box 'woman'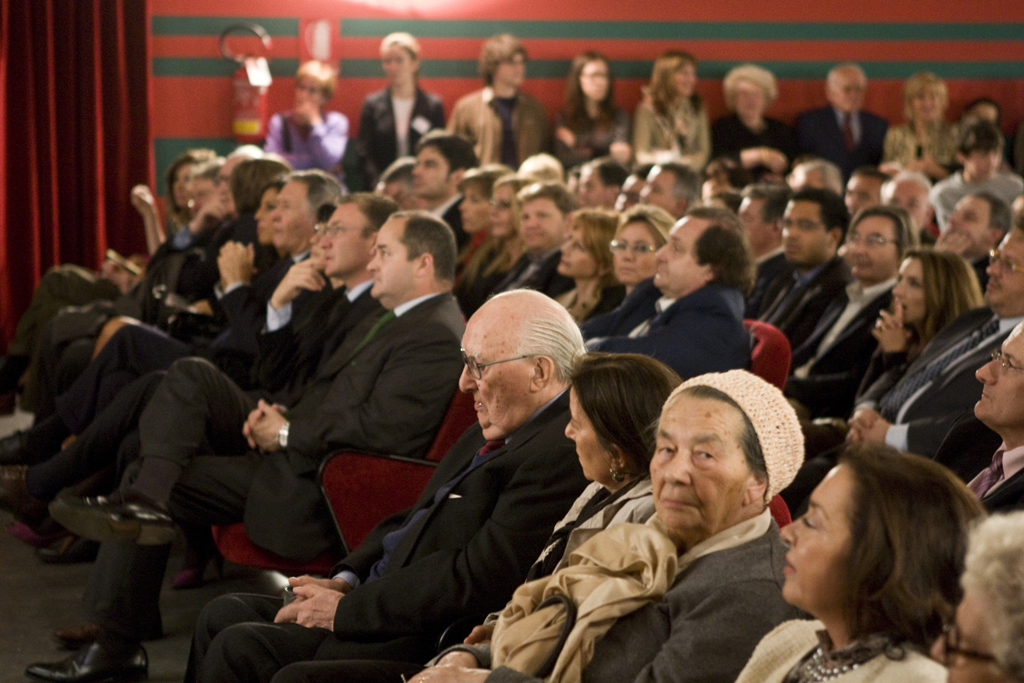
<region>76, 175, 288, 355</region>
